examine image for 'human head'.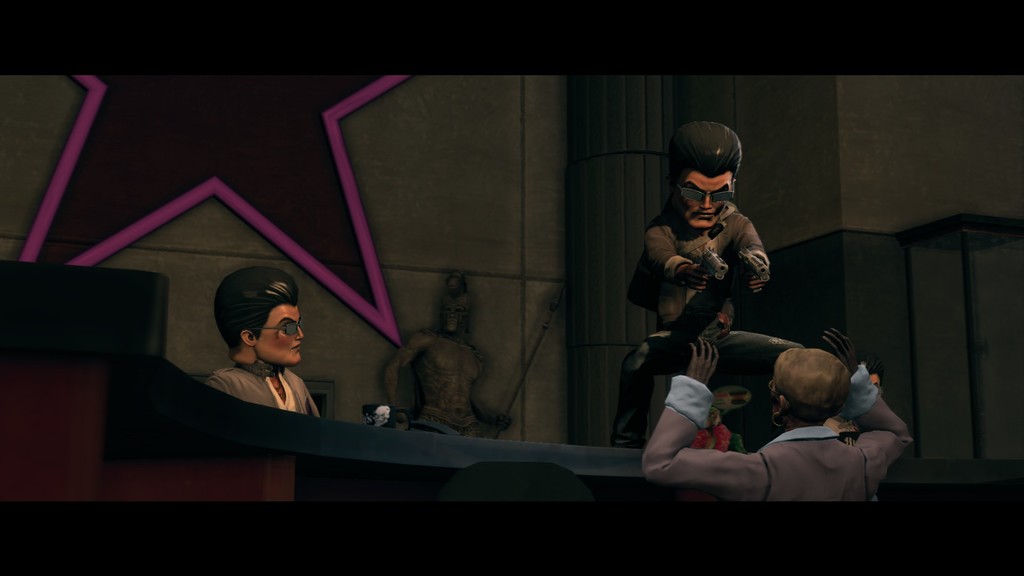
Examination result: <box>207,269,303,378</box>.
